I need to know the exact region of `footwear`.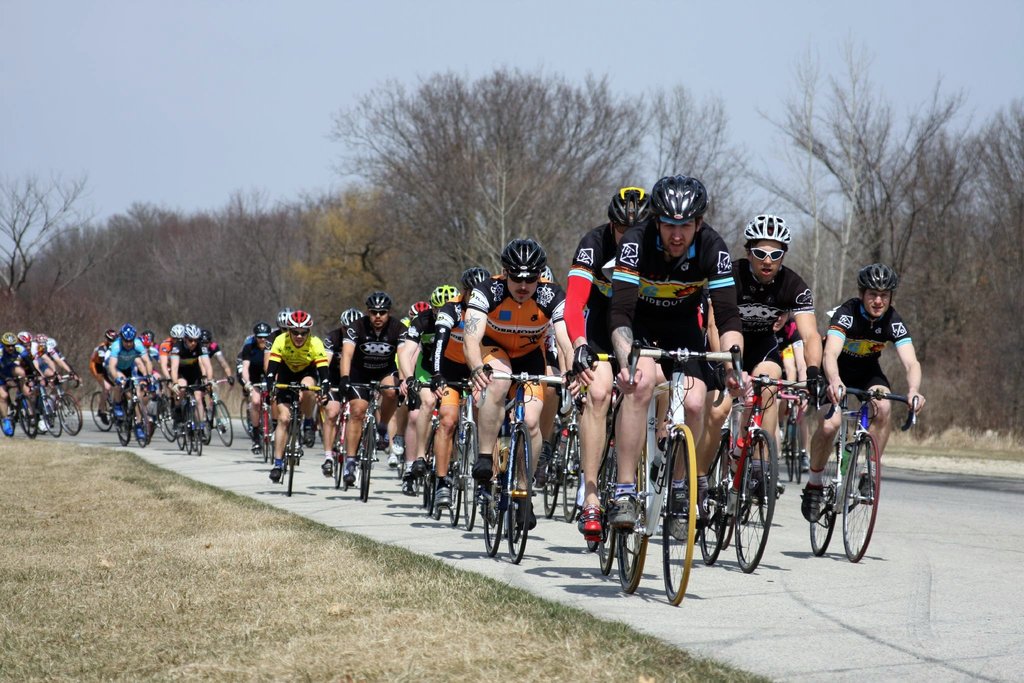
Region: 0,417,14,437.
